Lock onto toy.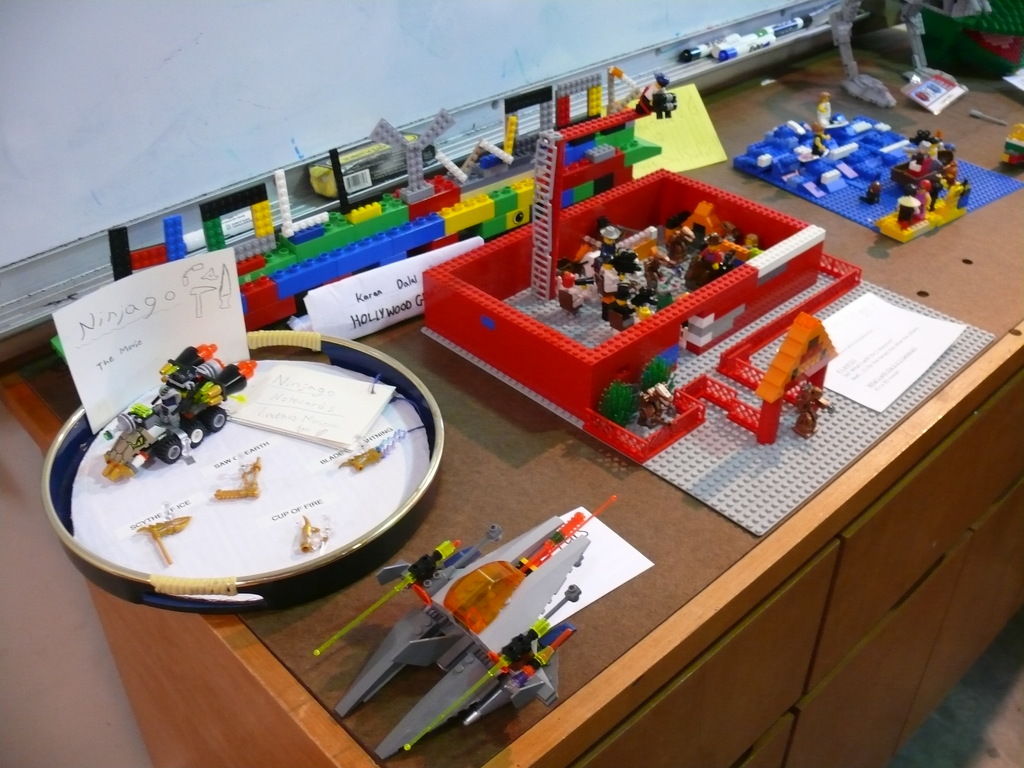
Locked: l=212, t=458, r=257, b=504.
